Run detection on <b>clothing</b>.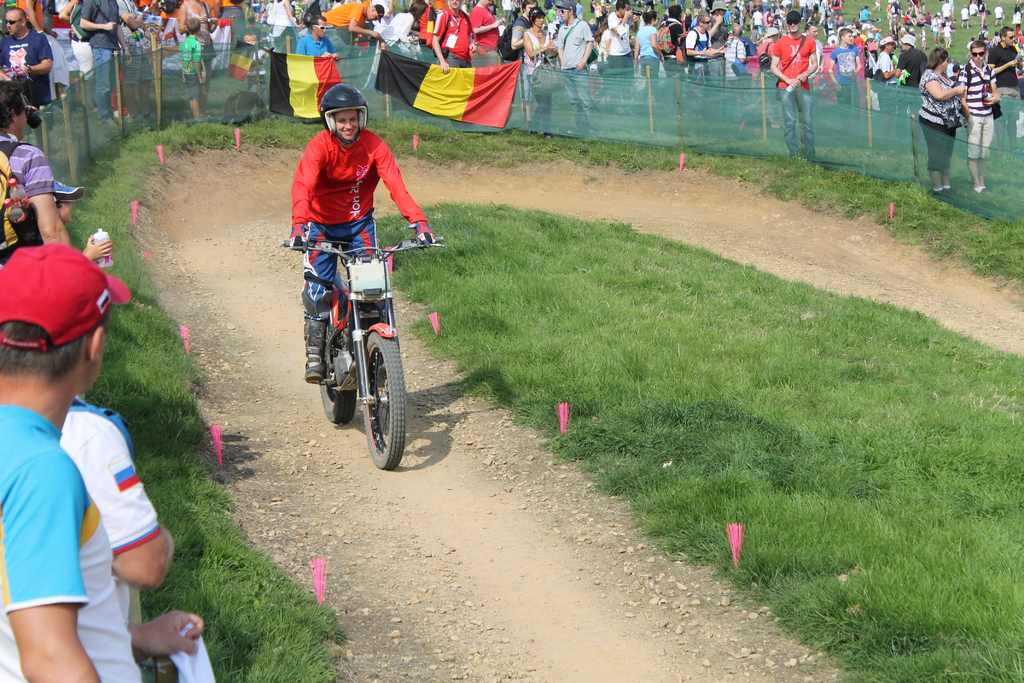
Result: box(961, 61, 998, 158).
